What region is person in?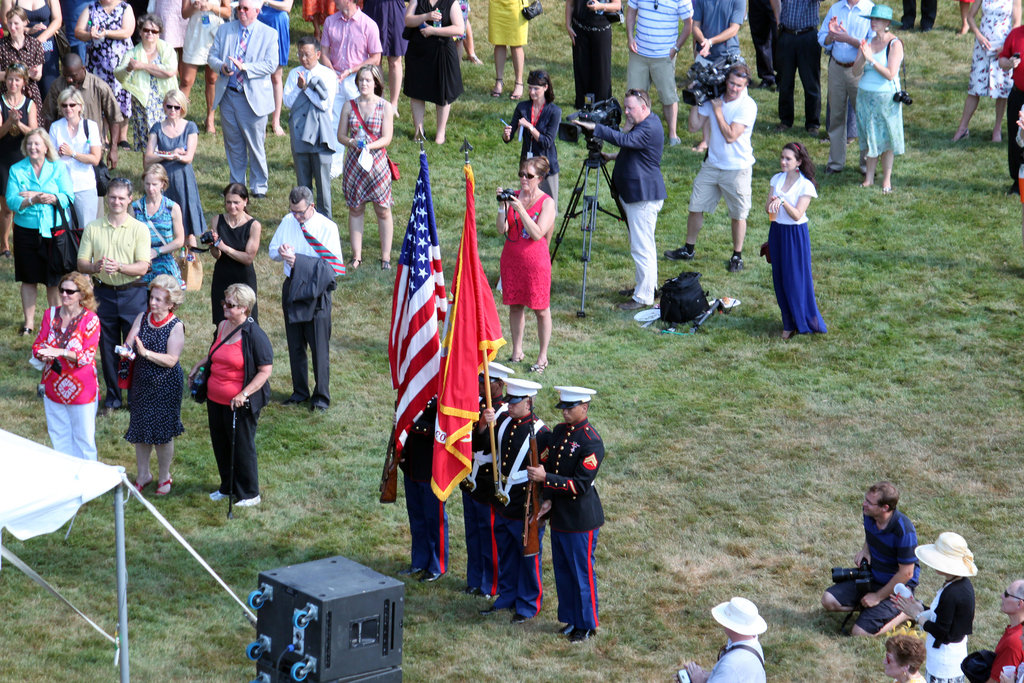
205:288:273:508.
